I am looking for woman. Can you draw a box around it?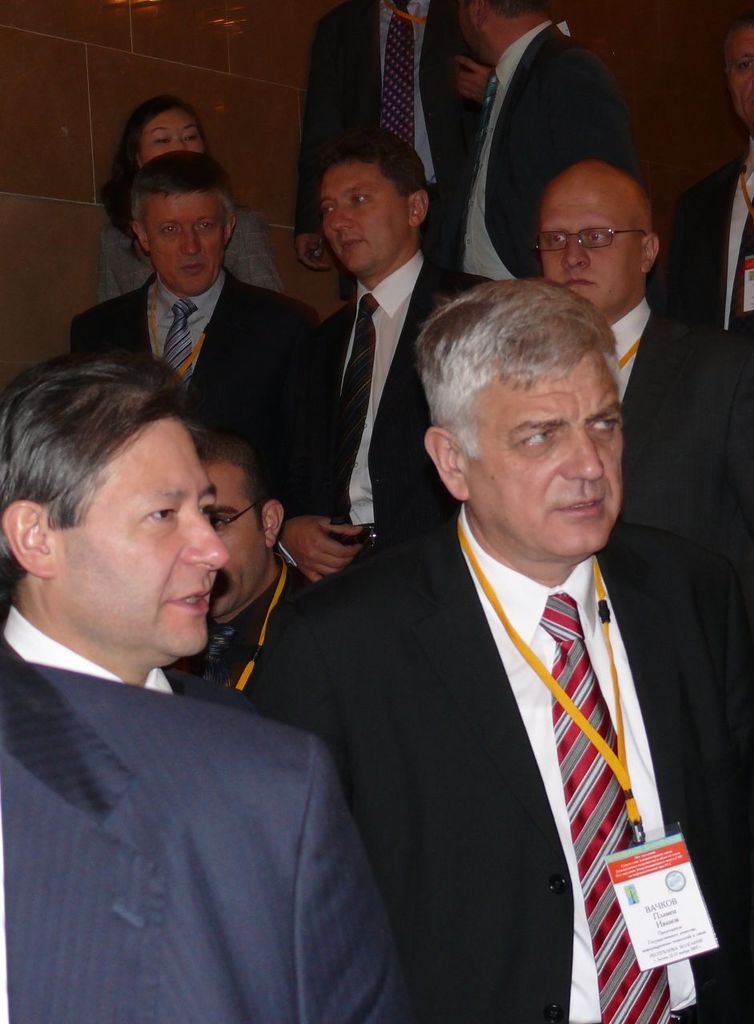
Sure, the bounding box is pyautogui.locateOnScreen(90, 93, 289, 305).
